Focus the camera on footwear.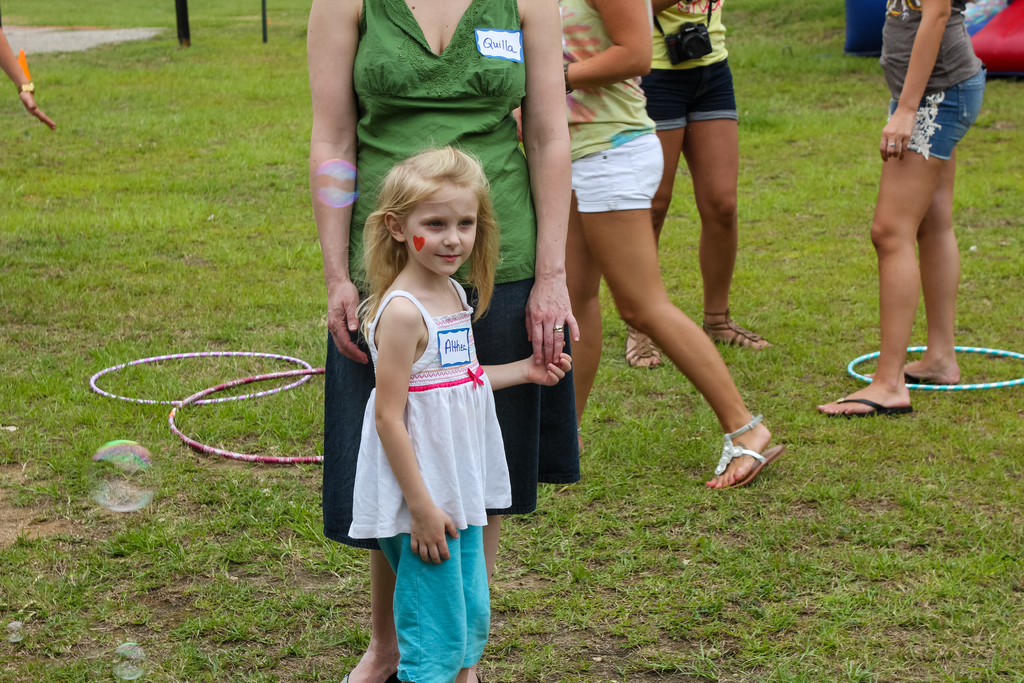
Focus region: locate(477, 671, 481, 682).
